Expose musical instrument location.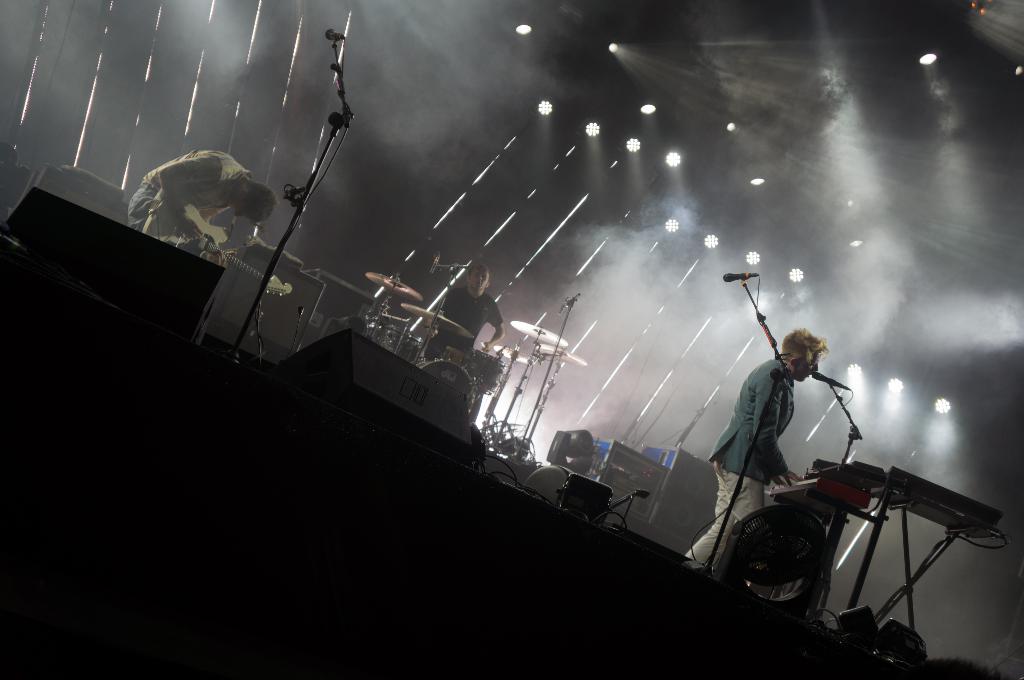
Exposed at 401/303/469/336.
